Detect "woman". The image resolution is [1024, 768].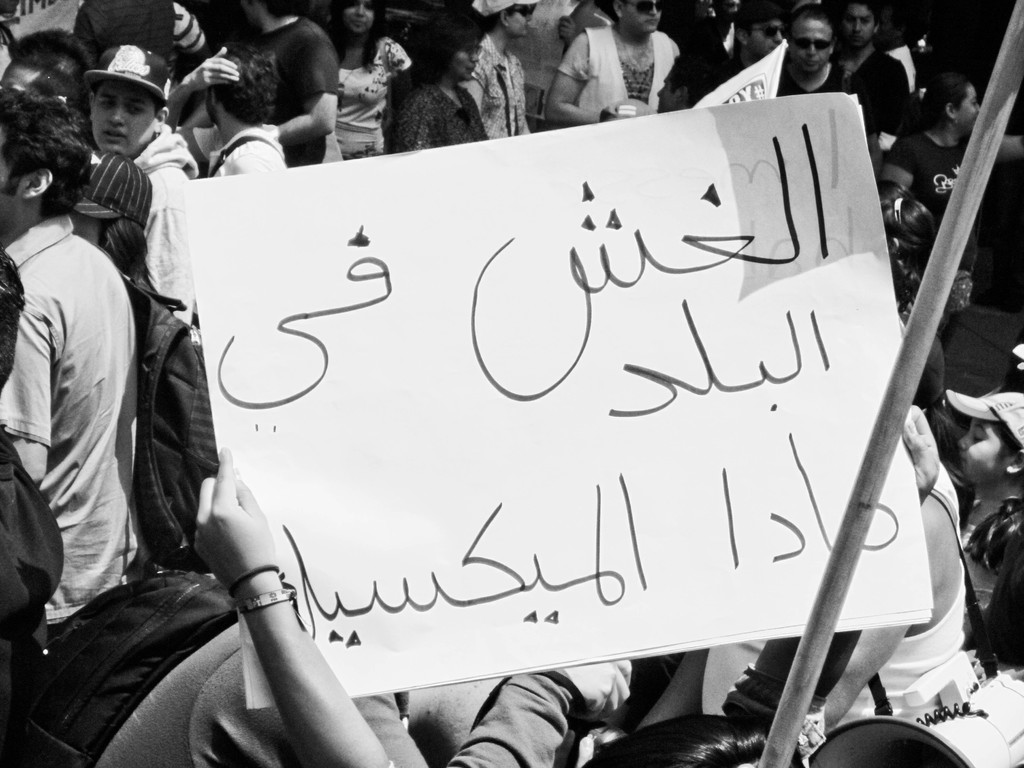
(823, 0, 909, 163).
